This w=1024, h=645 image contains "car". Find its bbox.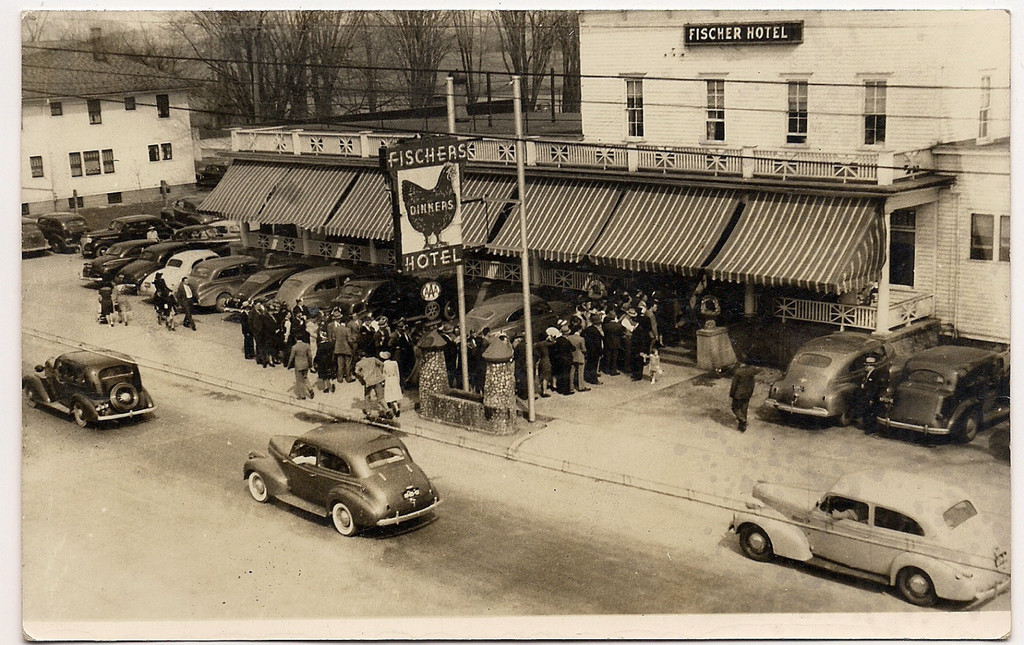
[235, 406, 436, 540].
